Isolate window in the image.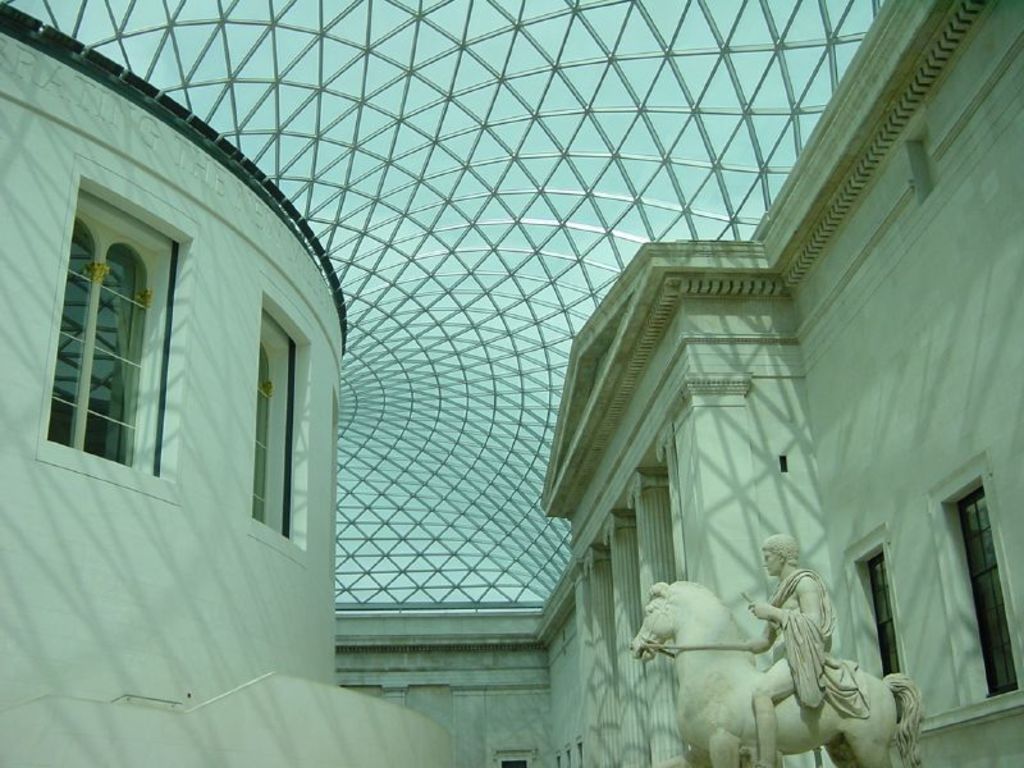
Isolated region: (499, 759, 529, 767).
